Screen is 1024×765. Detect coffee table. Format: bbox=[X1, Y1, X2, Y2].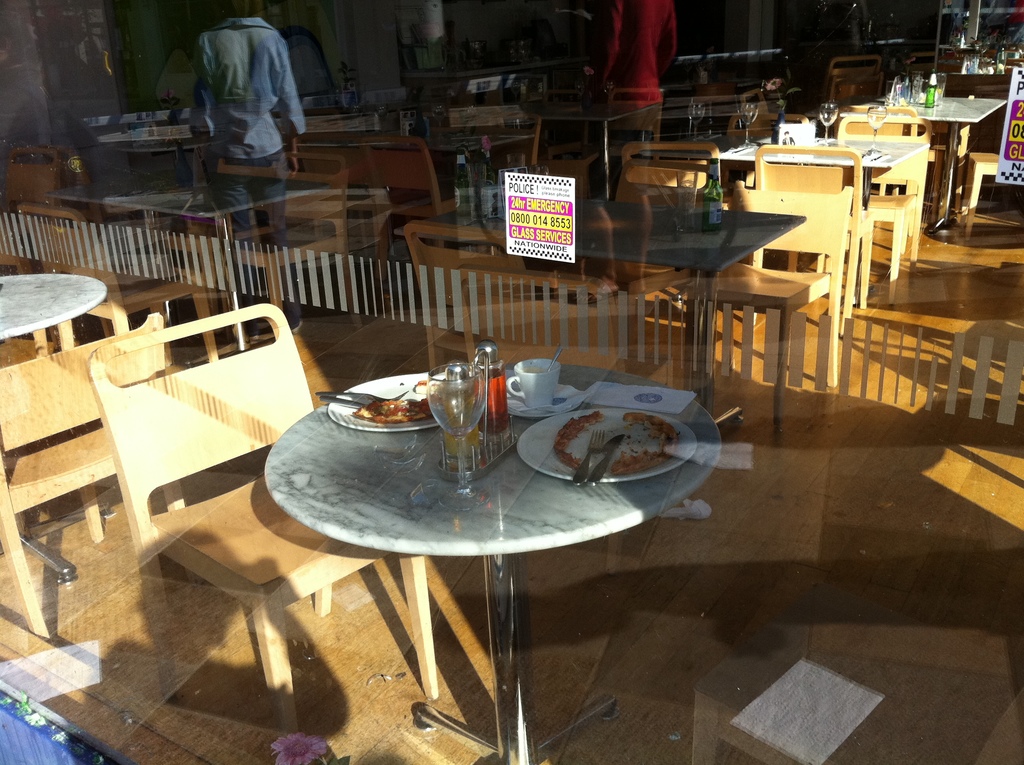
bbox=[51, 171, 336, 358].
